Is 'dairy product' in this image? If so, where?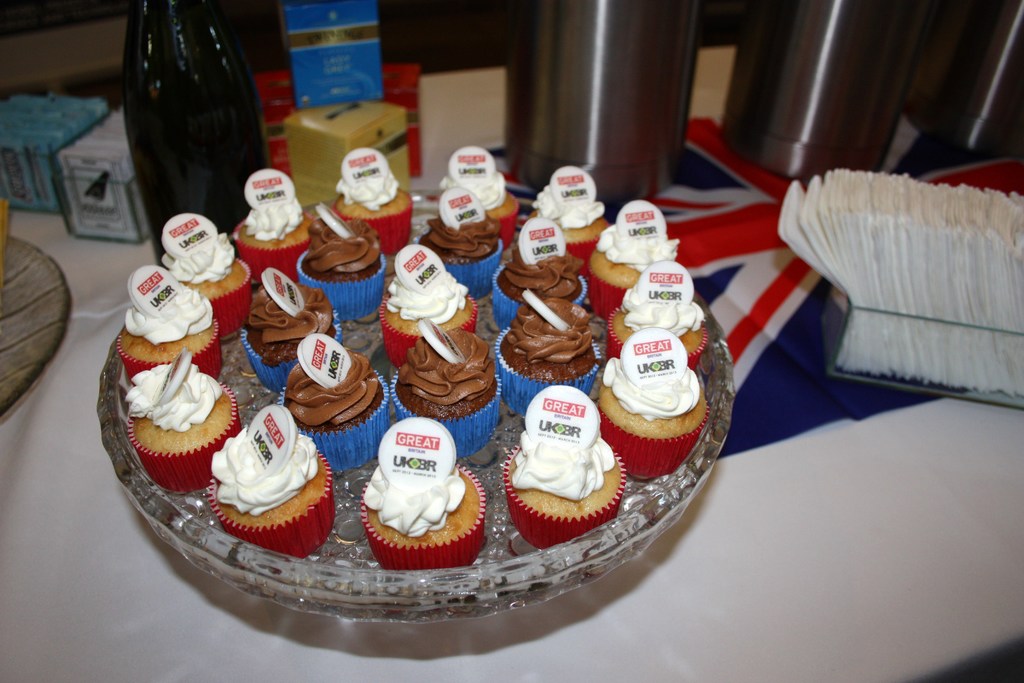
Yes, at BBox(461, 145, 511, 204).
